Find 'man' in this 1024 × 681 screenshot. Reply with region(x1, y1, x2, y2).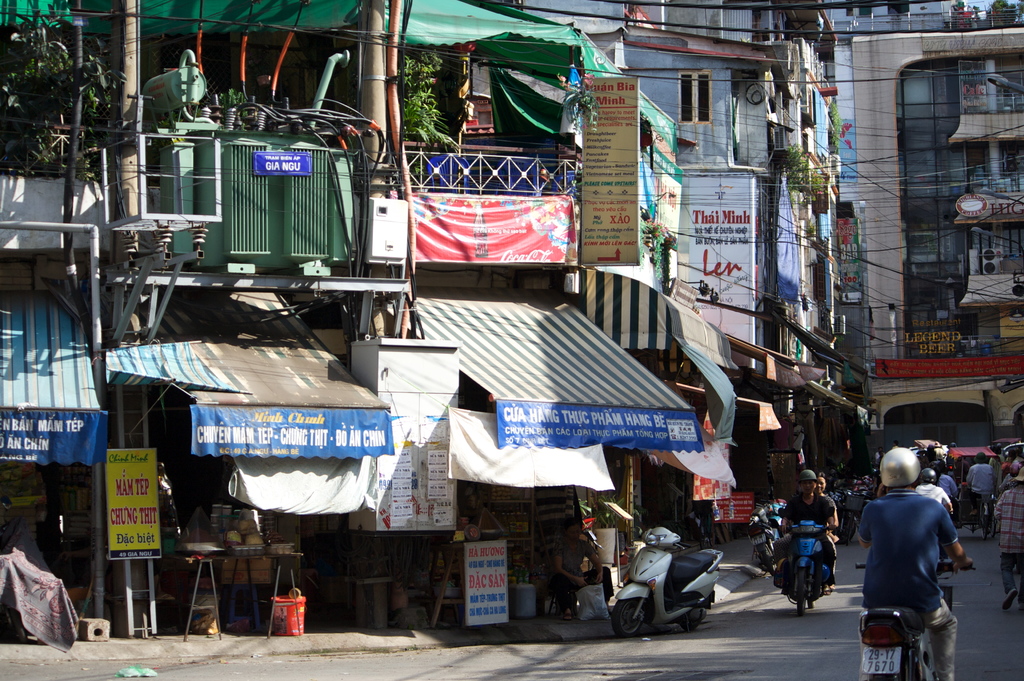
region(990, 472, 1023, 618).
